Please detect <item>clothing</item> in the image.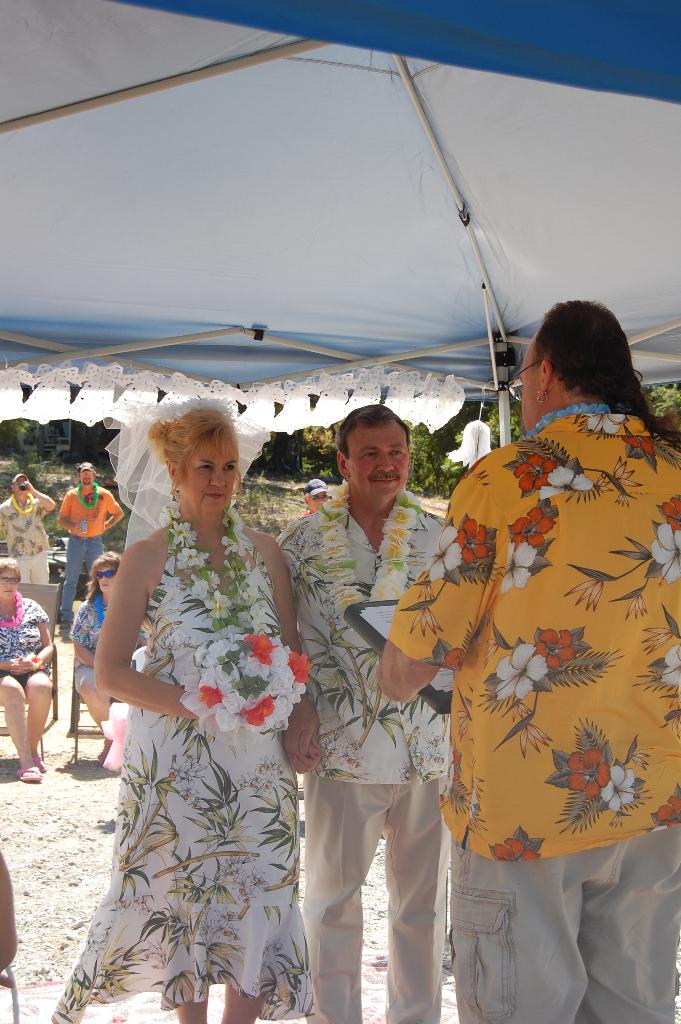
detection(48, 507, 320, 1023).
